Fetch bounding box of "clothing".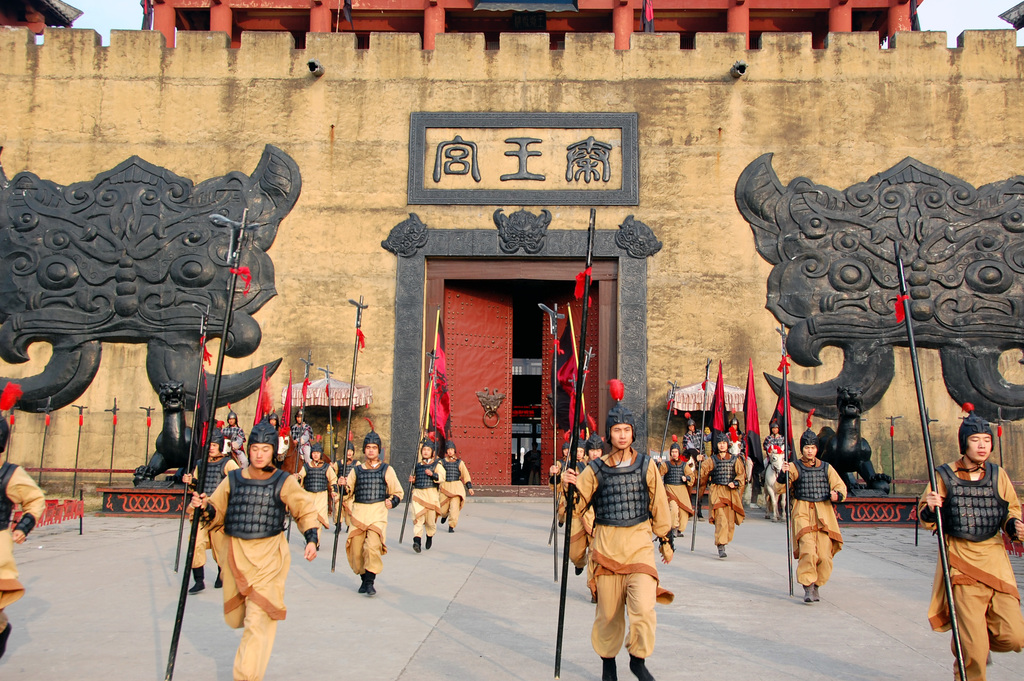
Bbox: l=561, t=441, r=671, b=661.
